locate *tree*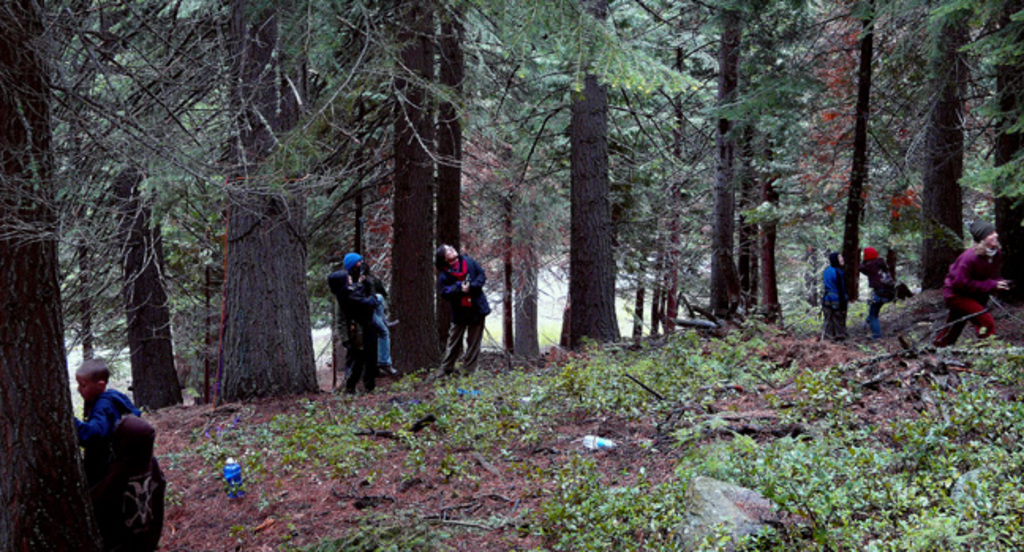
x1=904 y1=0 x2=999 y2=308
